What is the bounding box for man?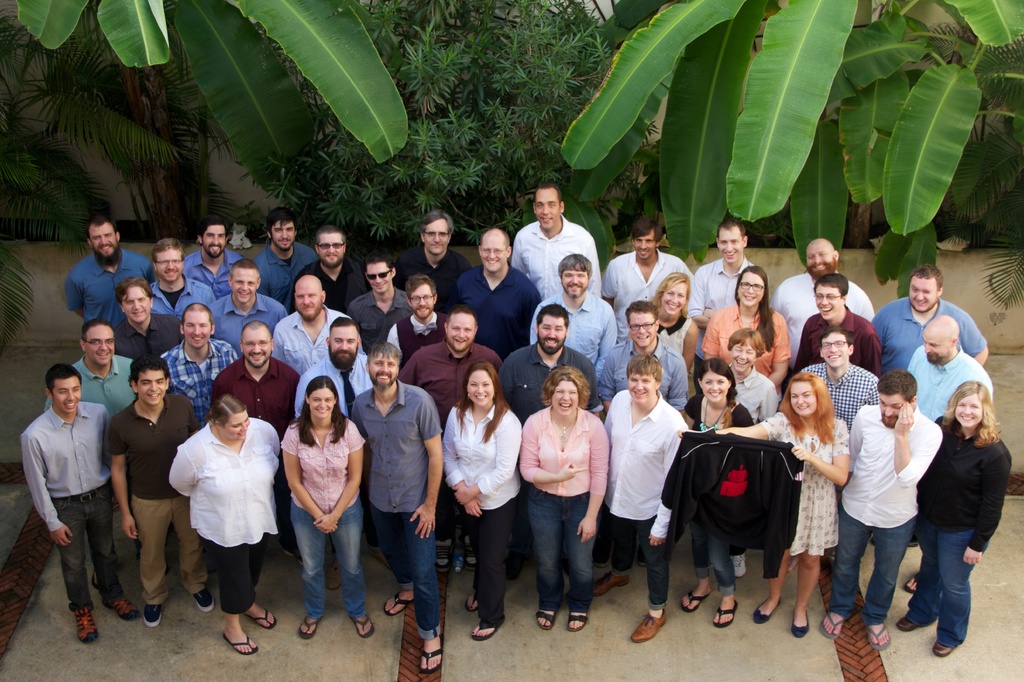
crop(683, 206, 757, 362).
